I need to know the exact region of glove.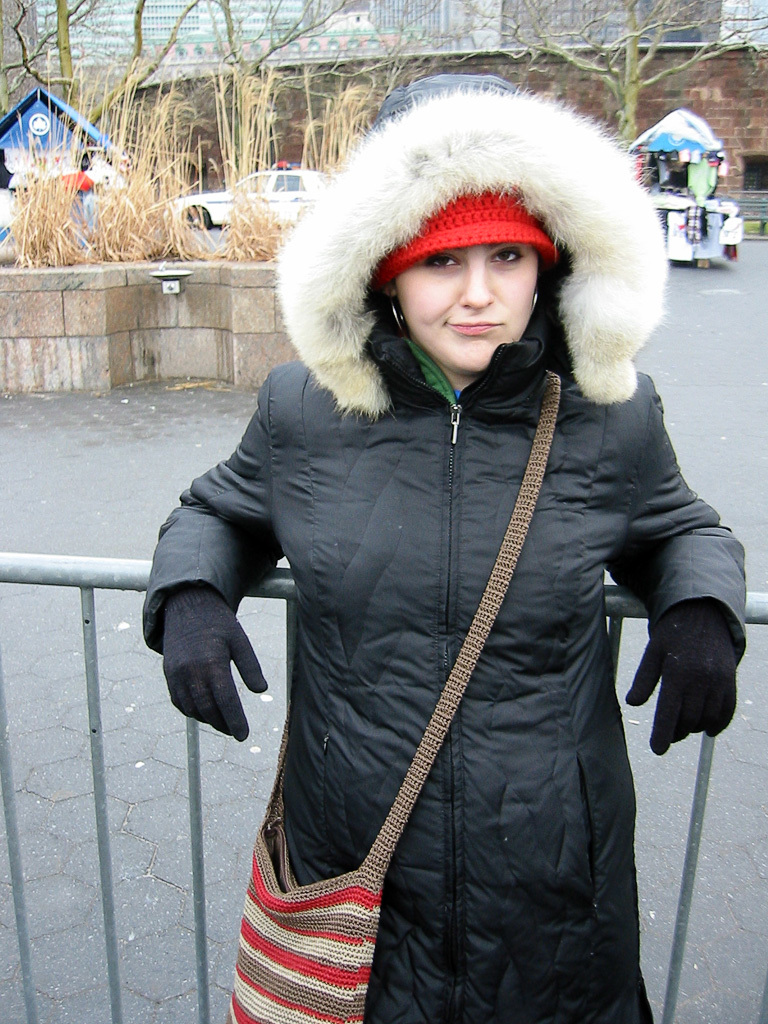
Region: locate(622, 597, 737, 757).
